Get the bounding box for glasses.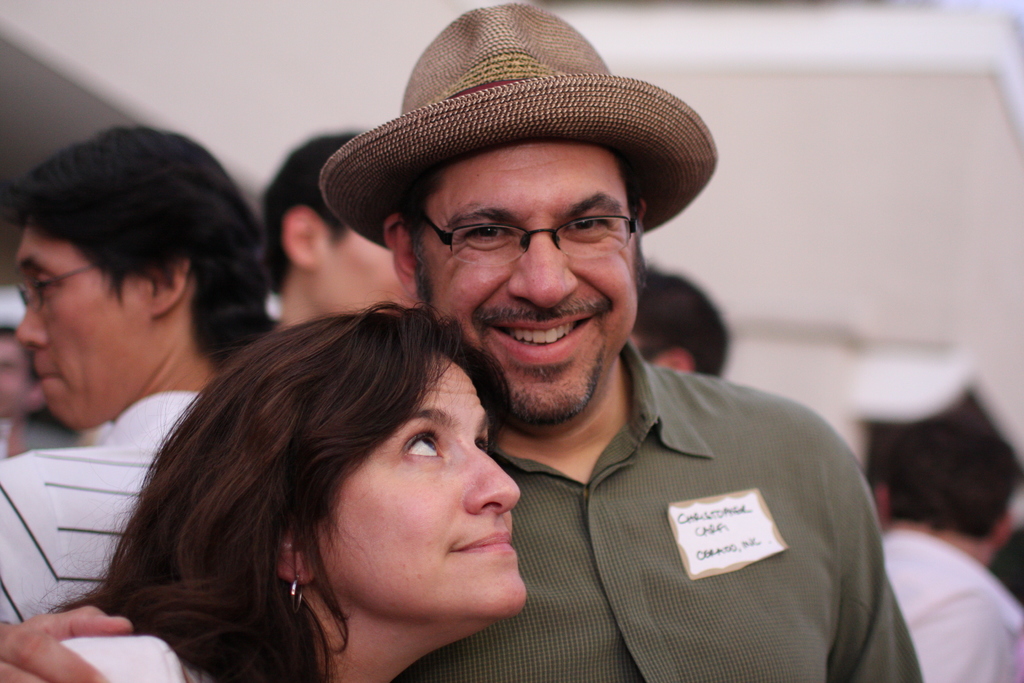
407 199 655 269.
